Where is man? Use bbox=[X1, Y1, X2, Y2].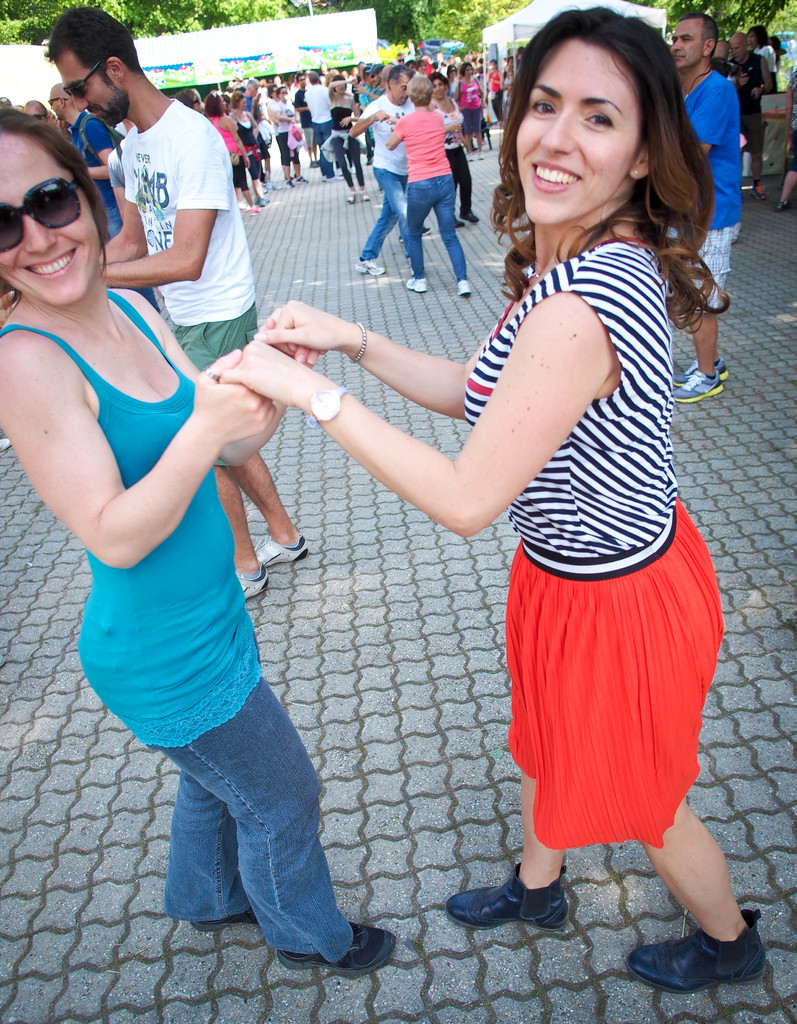
bbox=[350, 70, 414, 280].
